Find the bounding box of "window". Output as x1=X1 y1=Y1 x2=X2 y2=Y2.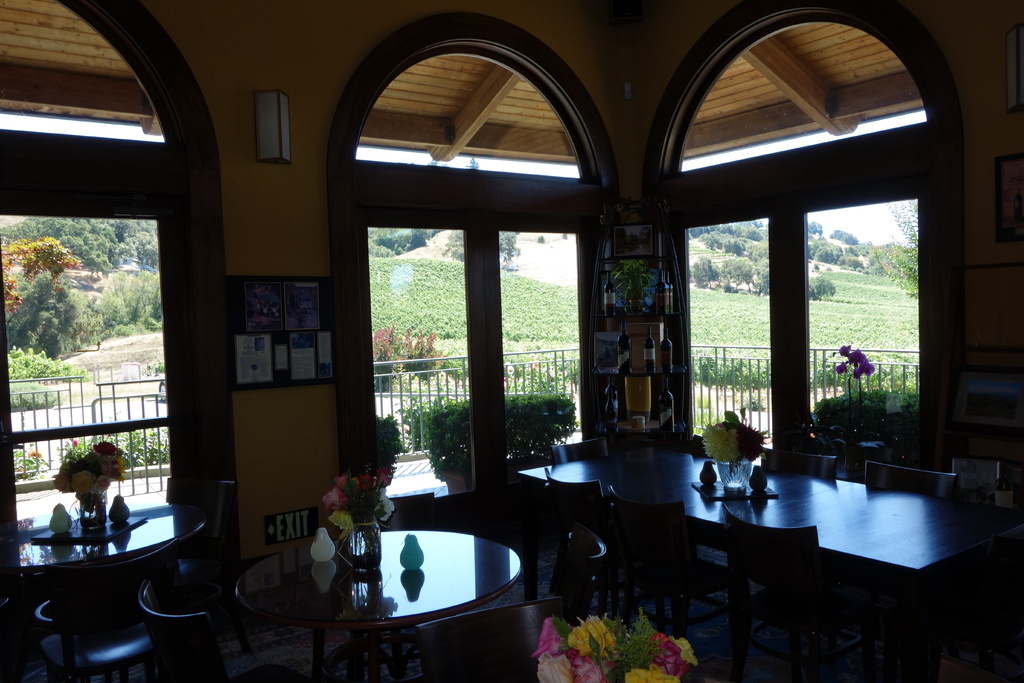
x1=655 y1=0 x2=965 y2=473.
